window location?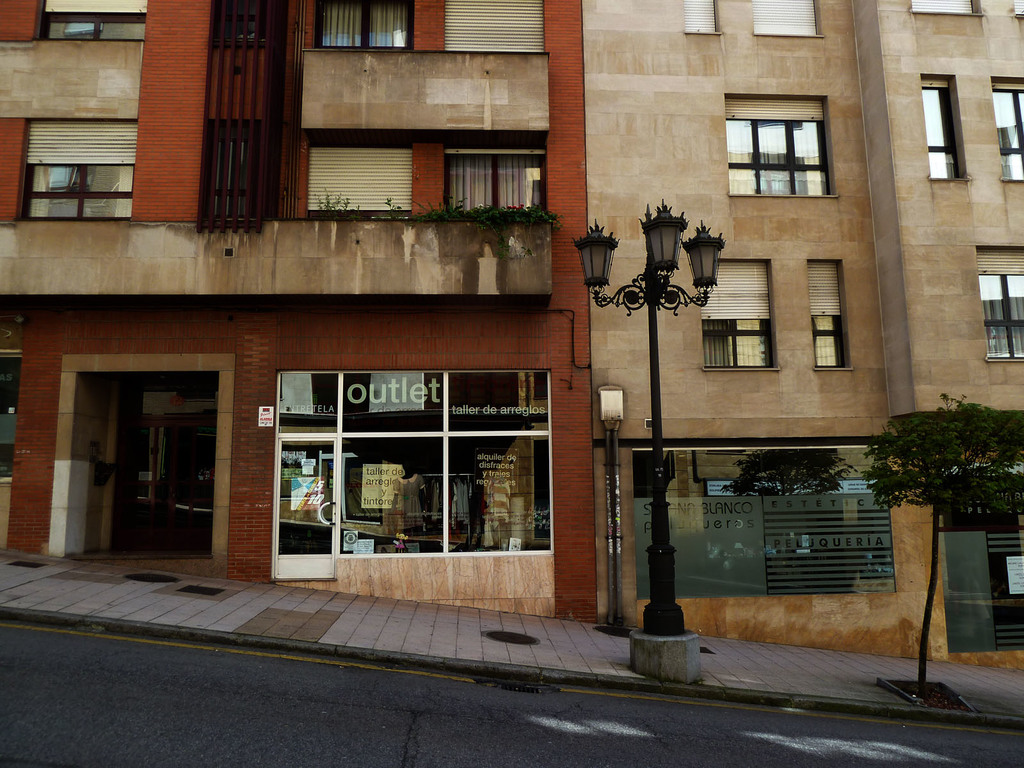
446, 138, 549, 220
